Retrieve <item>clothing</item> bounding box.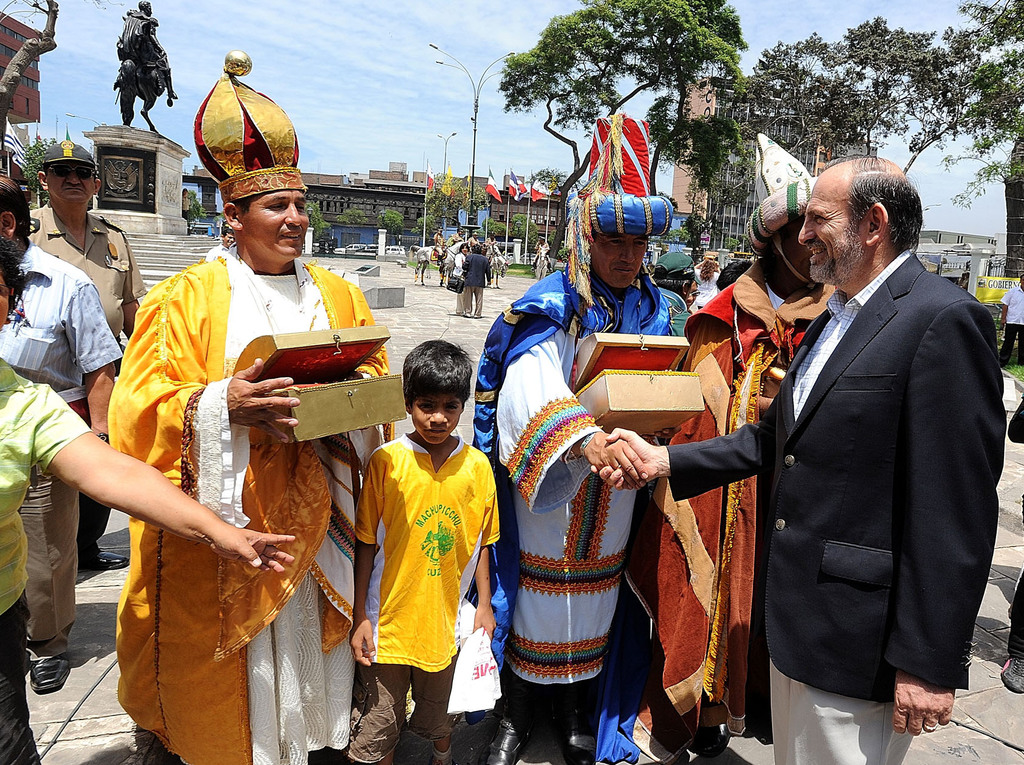
Bounding box: BBox(458, 251, 497, 318).
